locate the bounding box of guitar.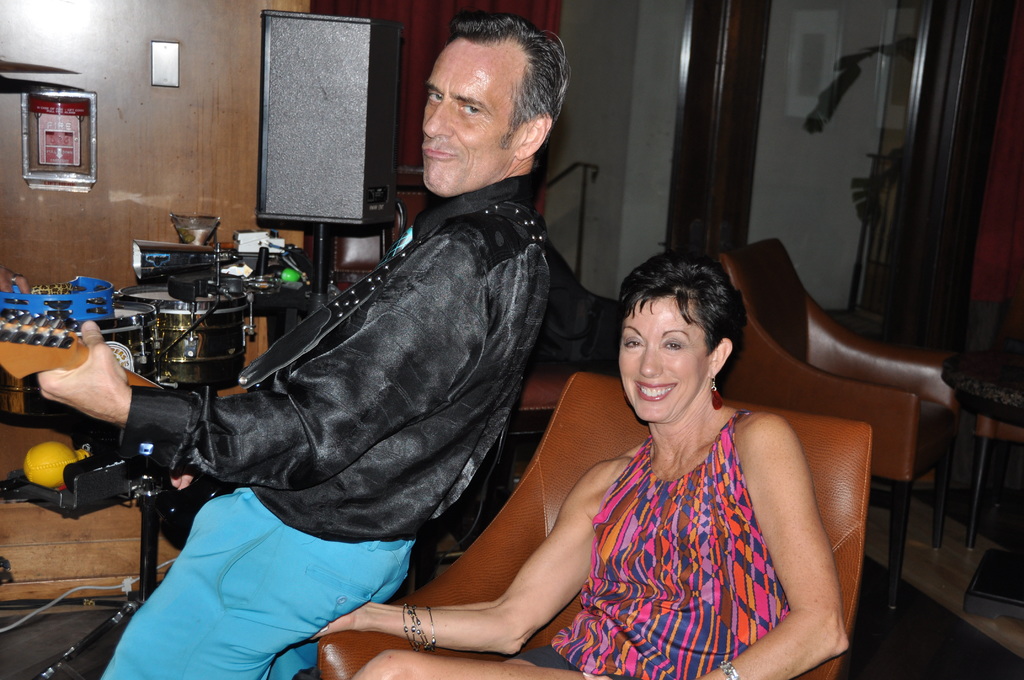
Bounding box: [0,311,169,389].
